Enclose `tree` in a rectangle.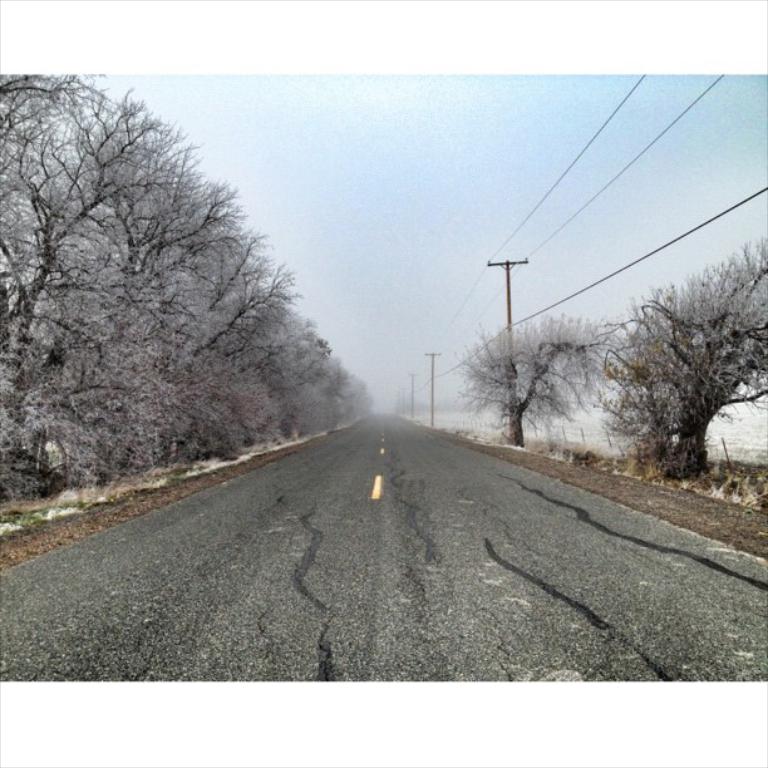
(left=0, top=73, right=198, bottom=503).
